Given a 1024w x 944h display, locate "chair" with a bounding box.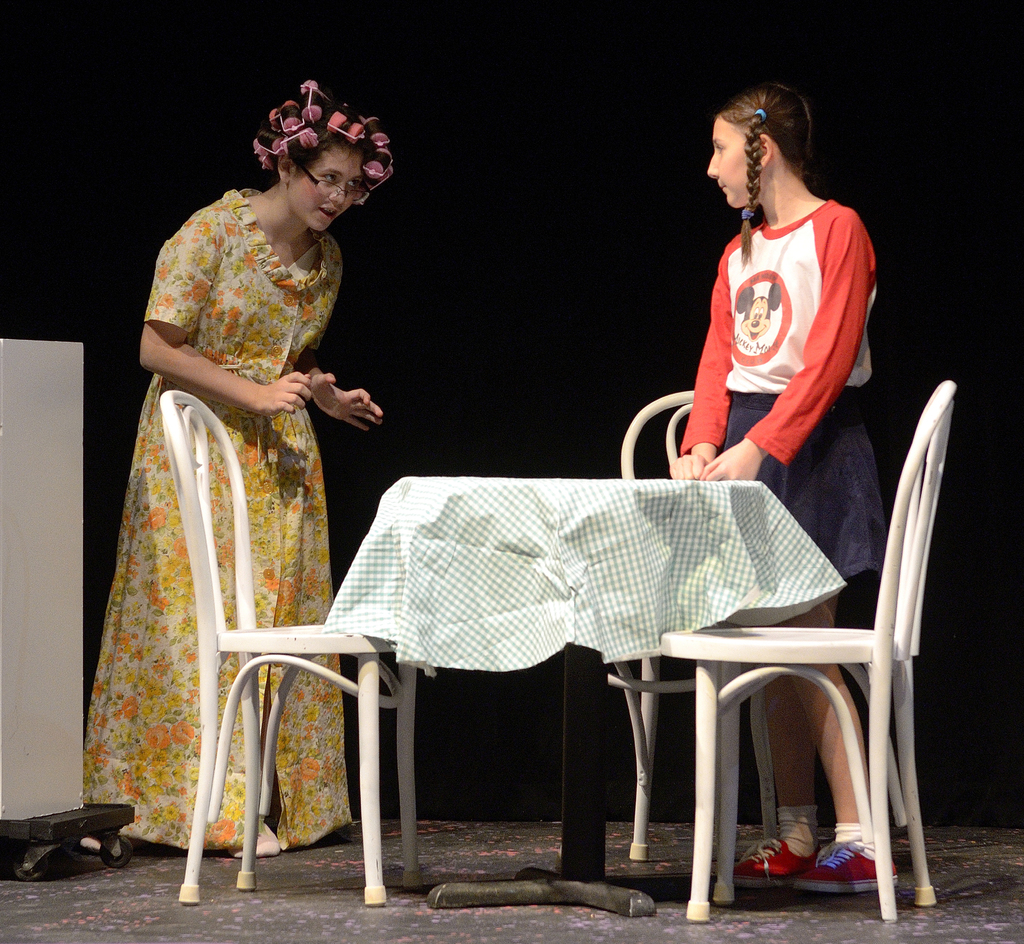
Located: (161,387,424,904).
